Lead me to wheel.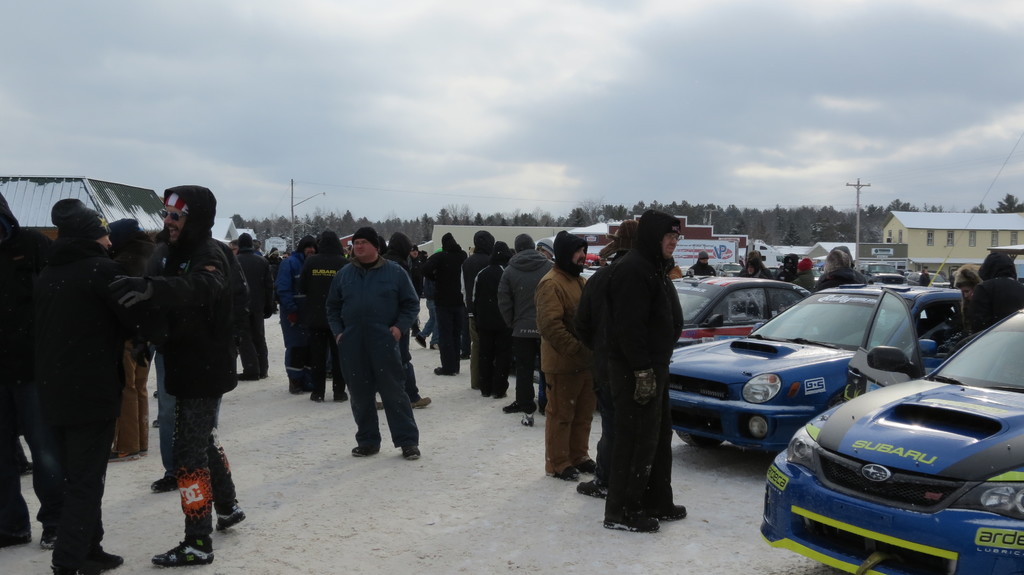
Lead to (677,432,730,451).
